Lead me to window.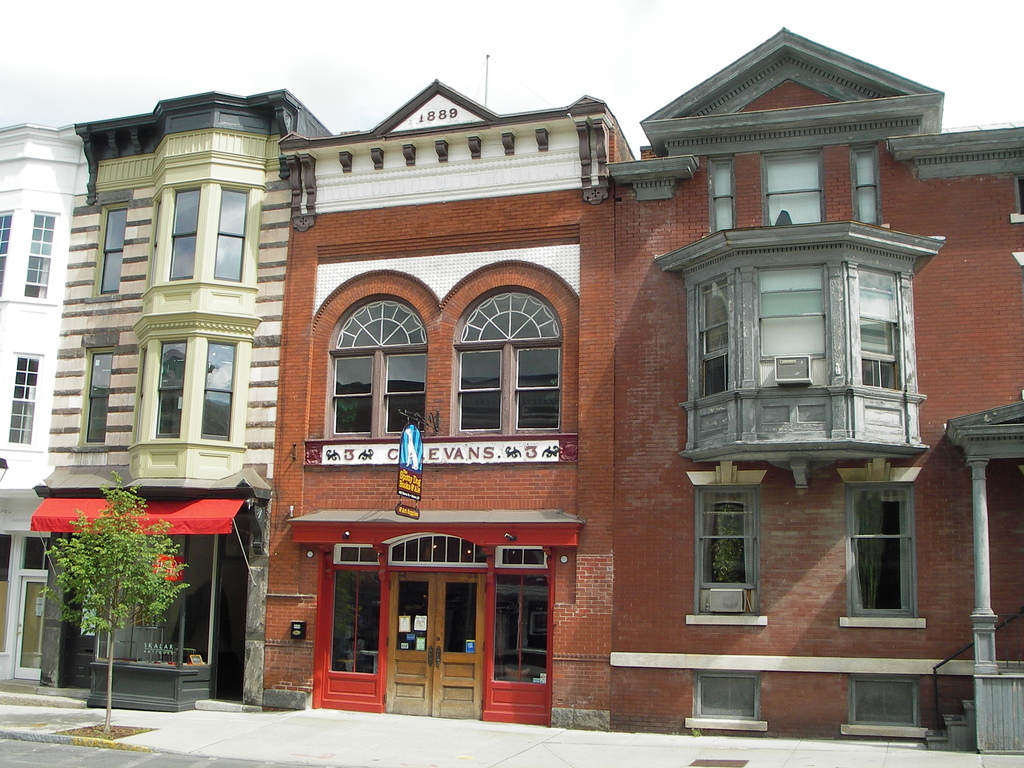
Lead to select_region(328, 296, 424, 433).
